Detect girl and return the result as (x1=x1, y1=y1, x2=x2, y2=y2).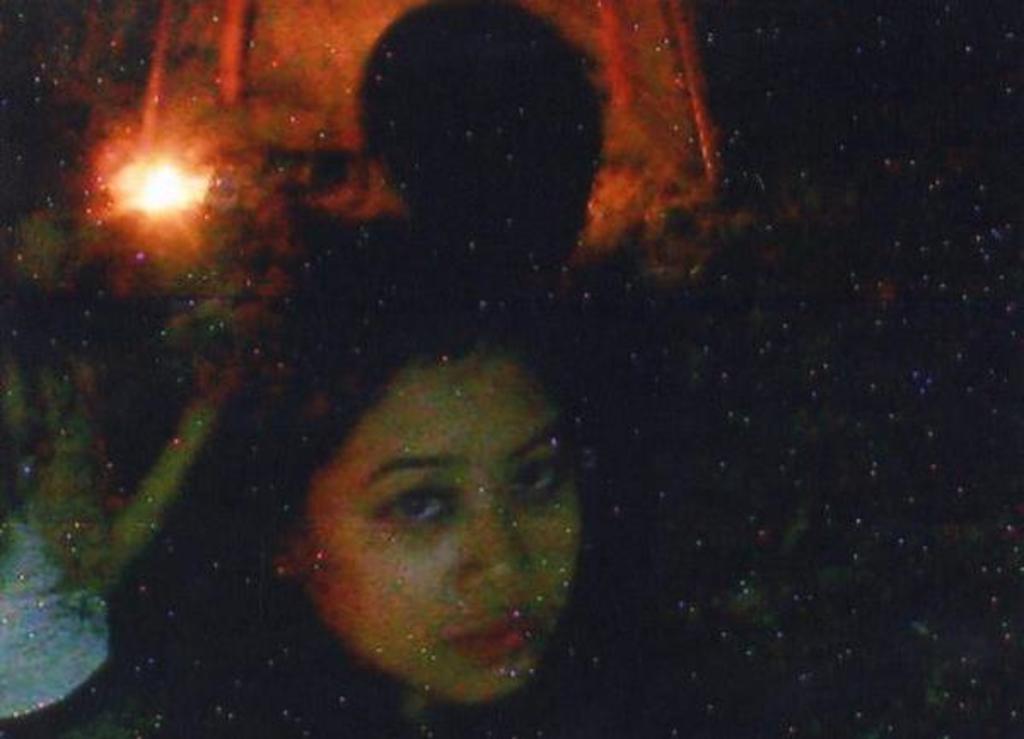
(x1=113, y1=217, x2=621, y2=737).
